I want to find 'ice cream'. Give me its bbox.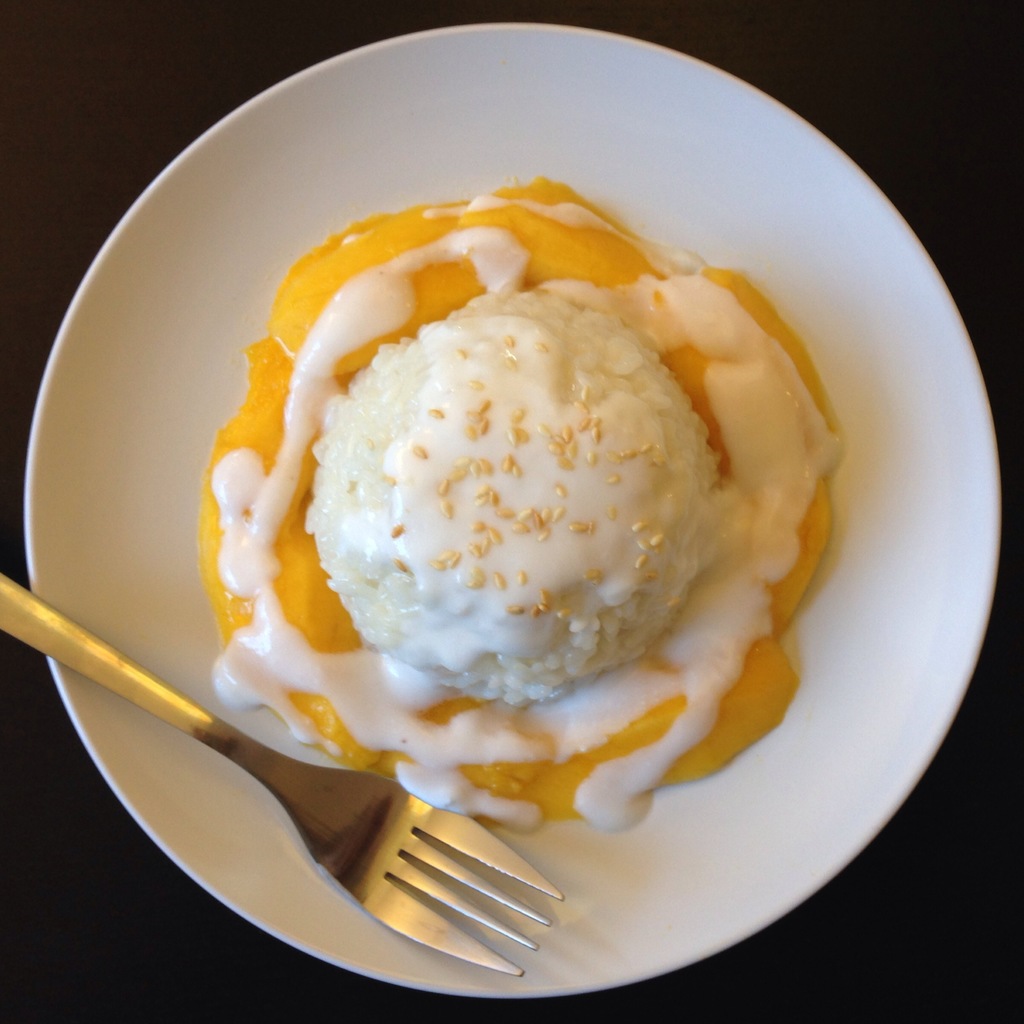
<box>301,276,733,712</box>.
